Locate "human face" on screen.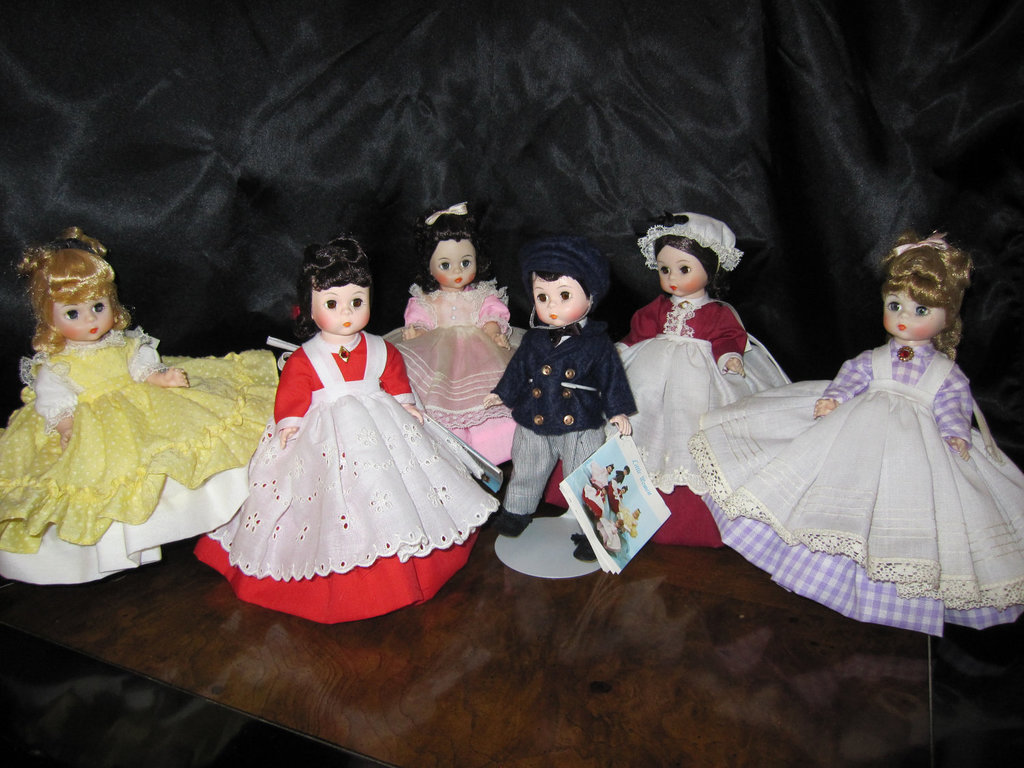
On screen at 621 466 628 476.
